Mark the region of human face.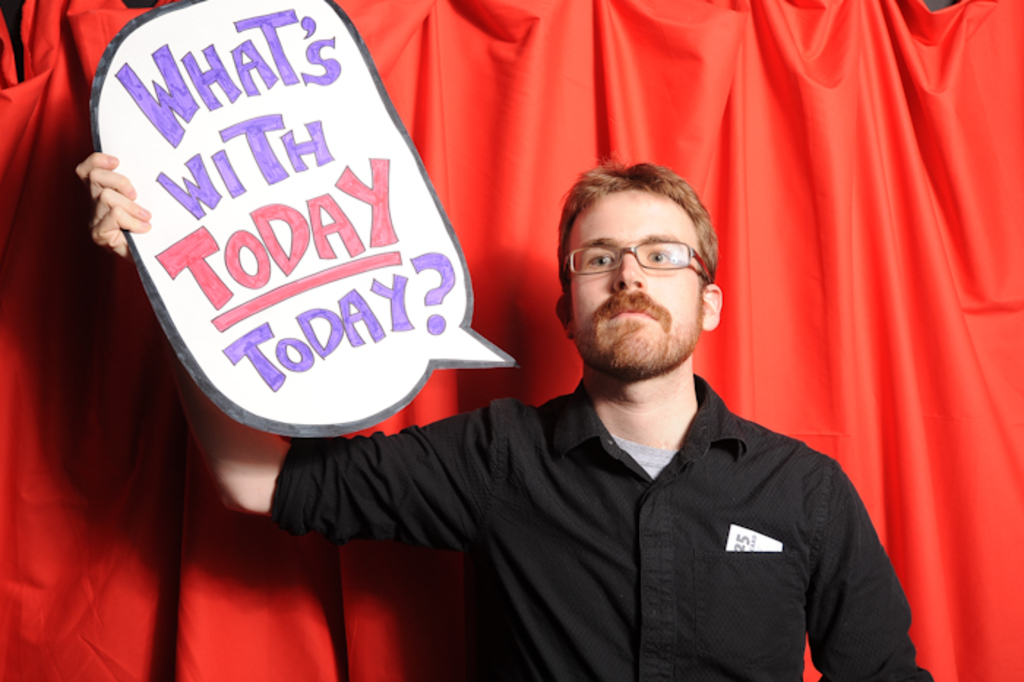
Region: box(563, 186, 705, 376).
